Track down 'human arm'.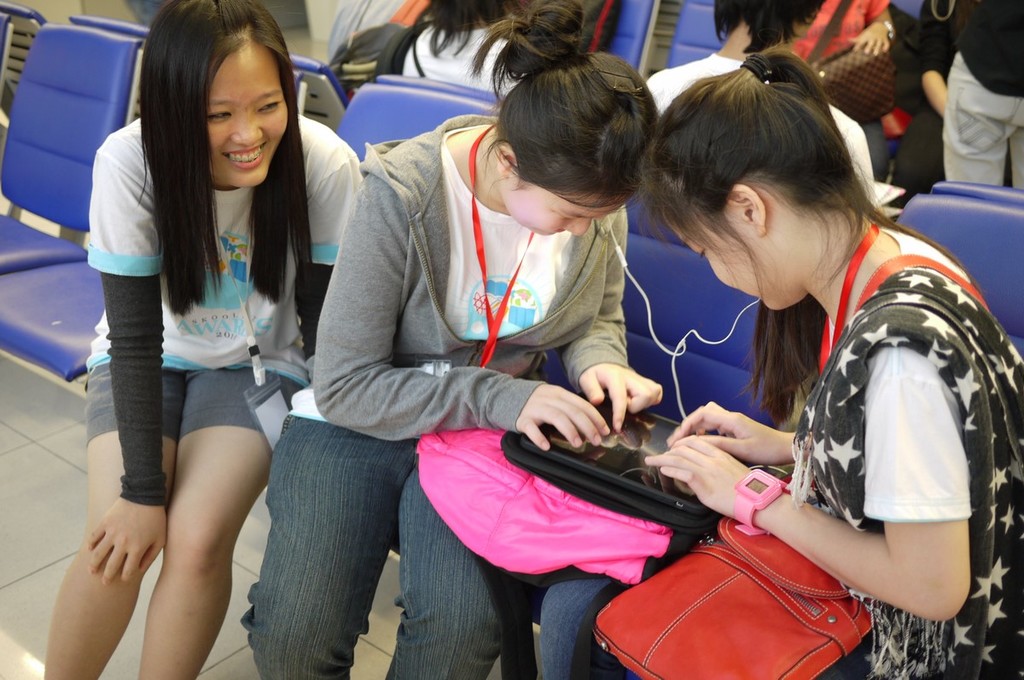
Tracked to {"left": 640, "top": 315, "right": 970, "bottom": 620}.
